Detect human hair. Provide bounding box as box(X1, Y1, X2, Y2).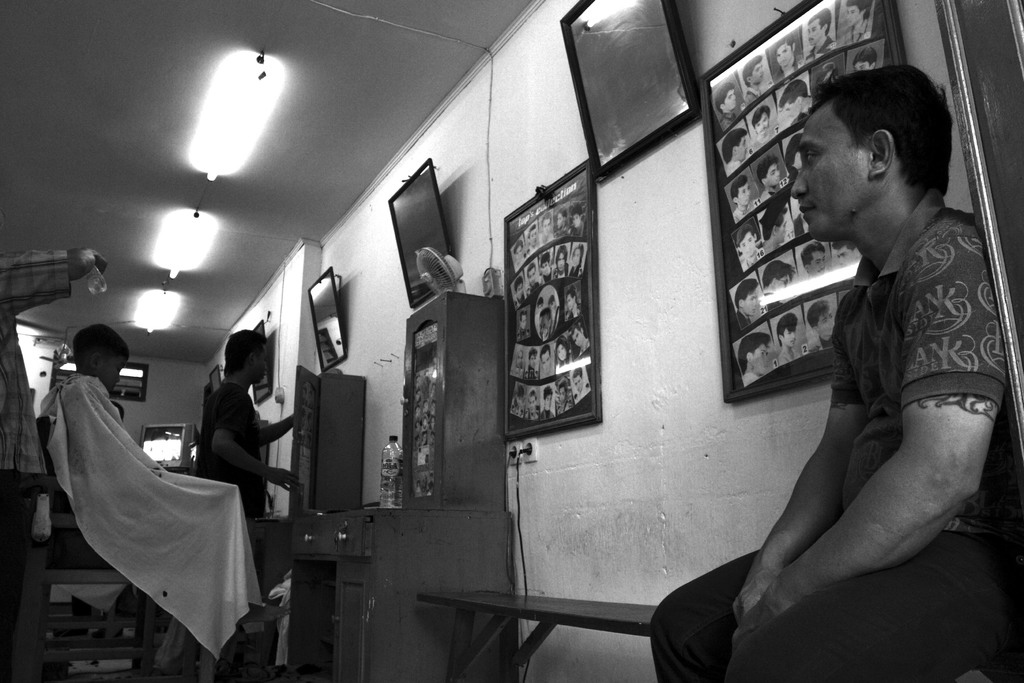
box(737, 278, 758, 309).
